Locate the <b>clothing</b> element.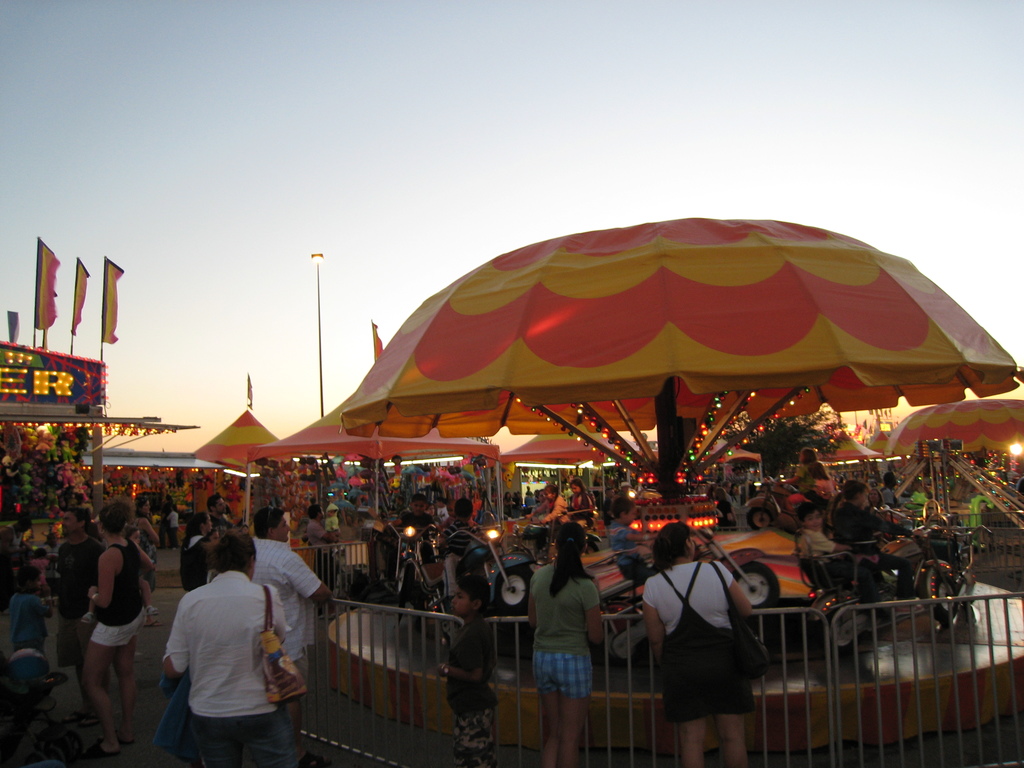
Element bbox: [90,529,152,650].
